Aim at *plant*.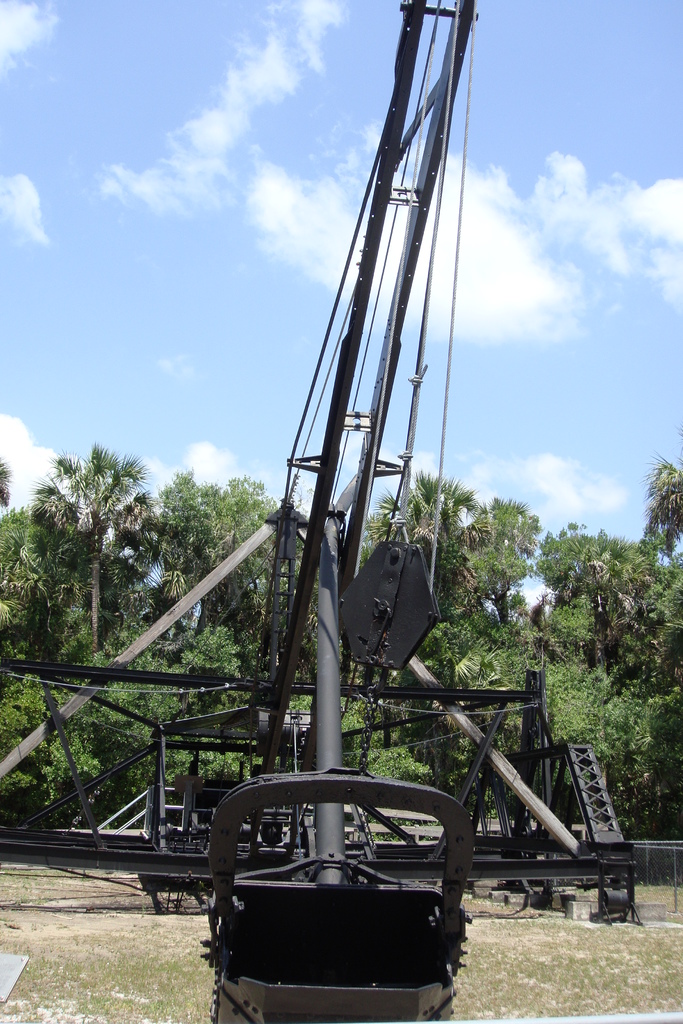
Aimed at box=[136, 903, 145, 920].
